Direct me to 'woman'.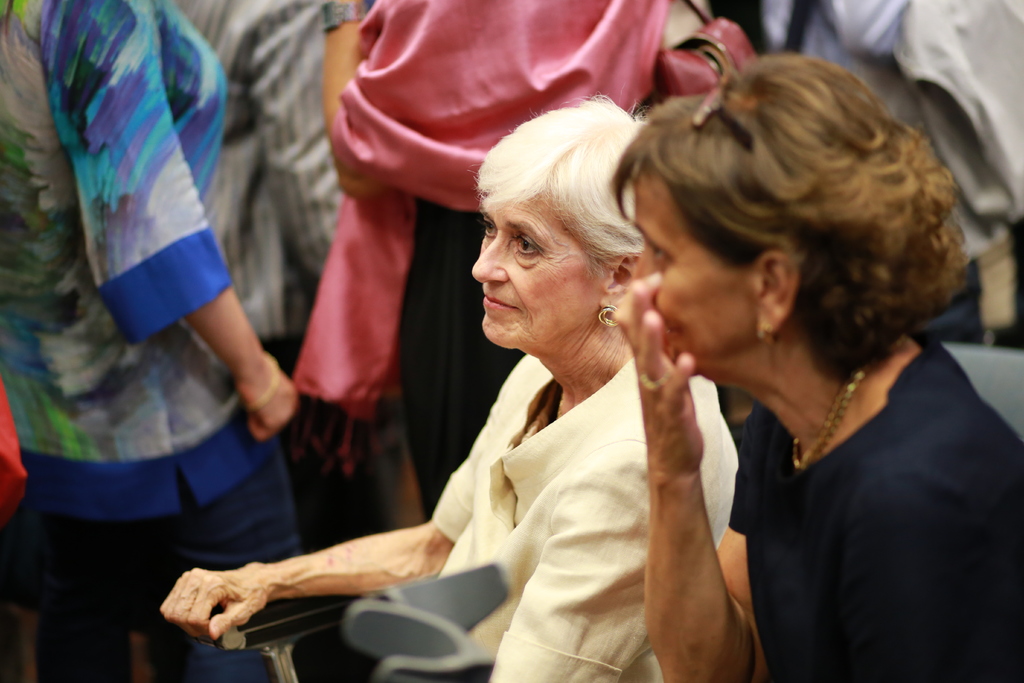
Direction: x1=157 y1=93 x2=737 y2=682.
